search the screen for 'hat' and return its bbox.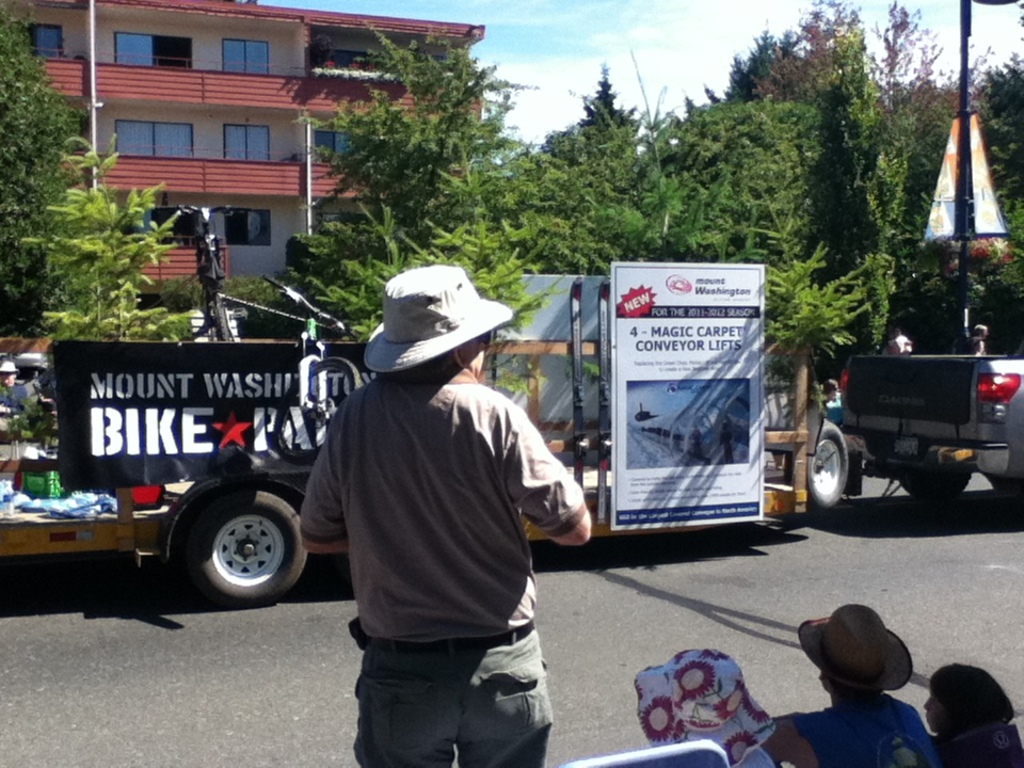
Found: (left=633, top=646, right=777, bottom=767).
